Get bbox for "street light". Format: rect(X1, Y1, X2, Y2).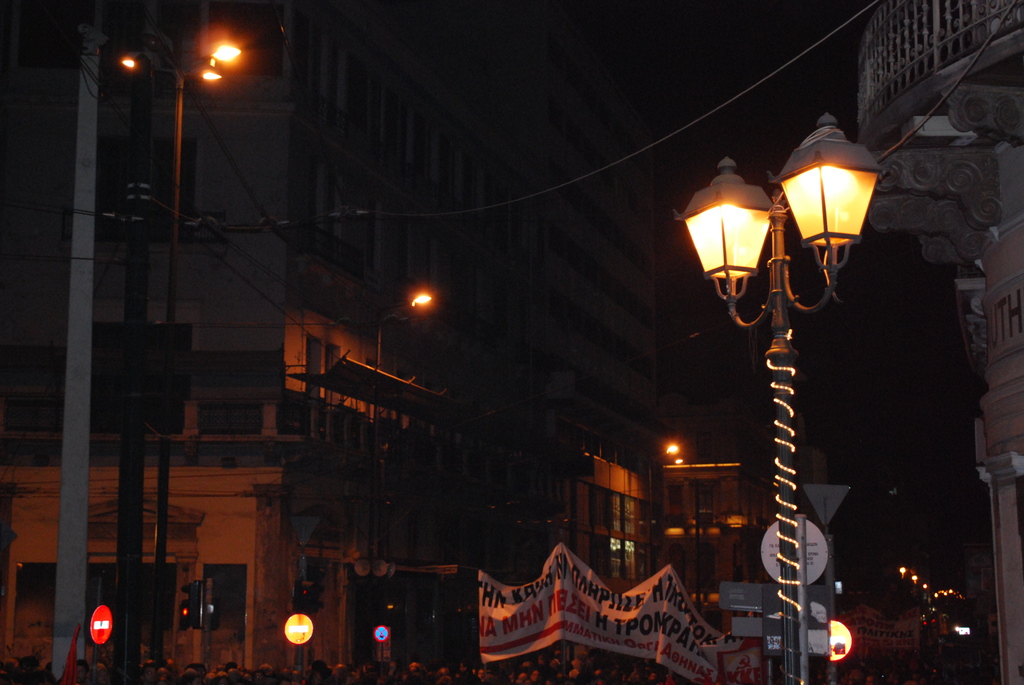
rect(153, 50, 241, 673).
